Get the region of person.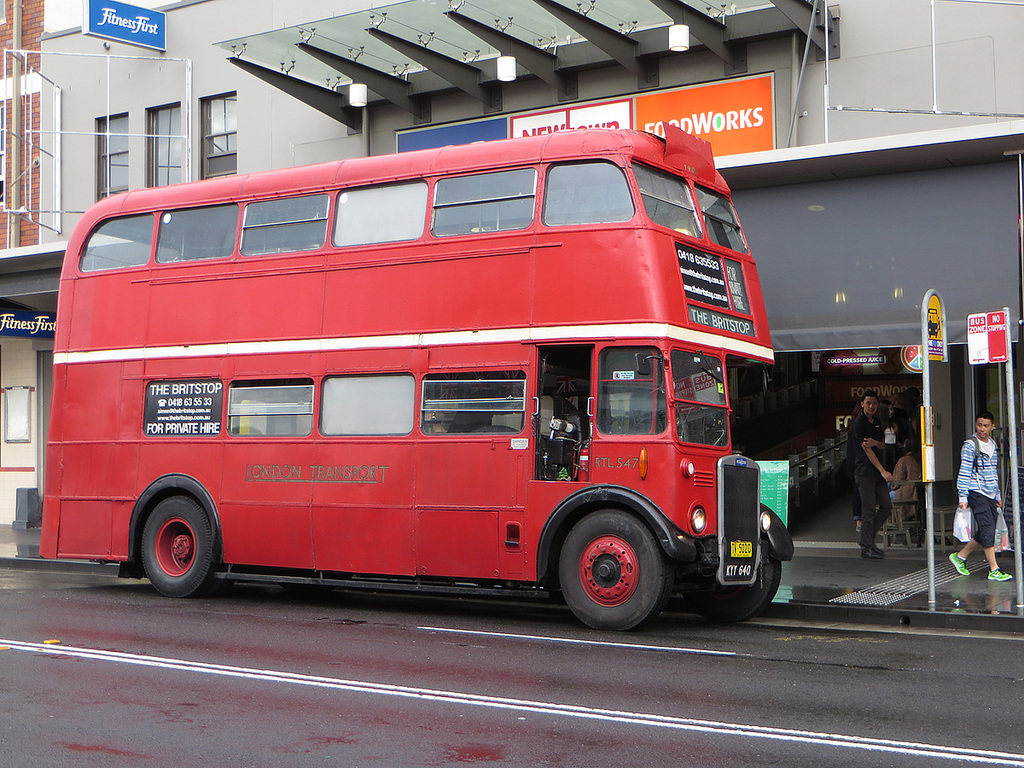
pyautogui.locateOnScreen(947, 412, 1012, 581).
